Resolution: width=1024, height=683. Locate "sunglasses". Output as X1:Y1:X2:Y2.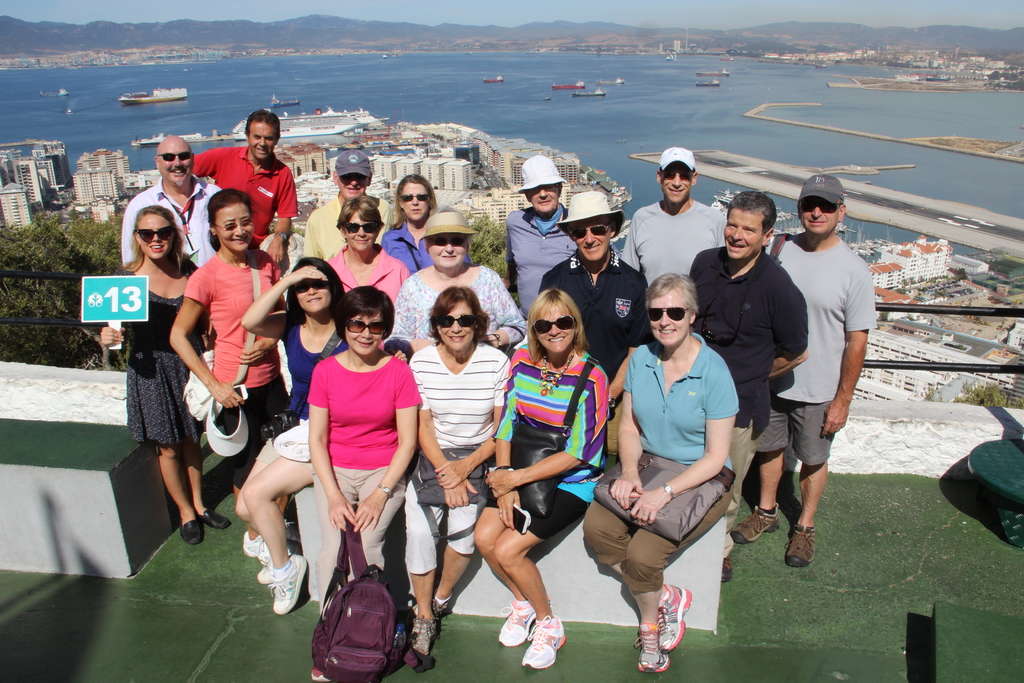
135:226:173:241.
